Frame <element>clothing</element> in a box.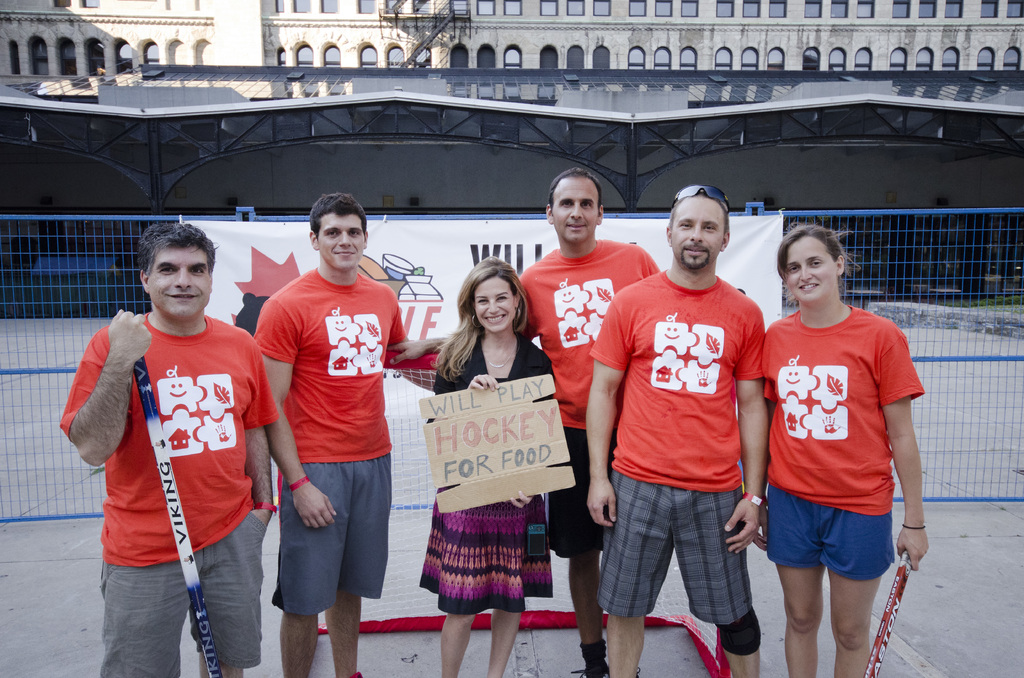
[591,462,755,622].
